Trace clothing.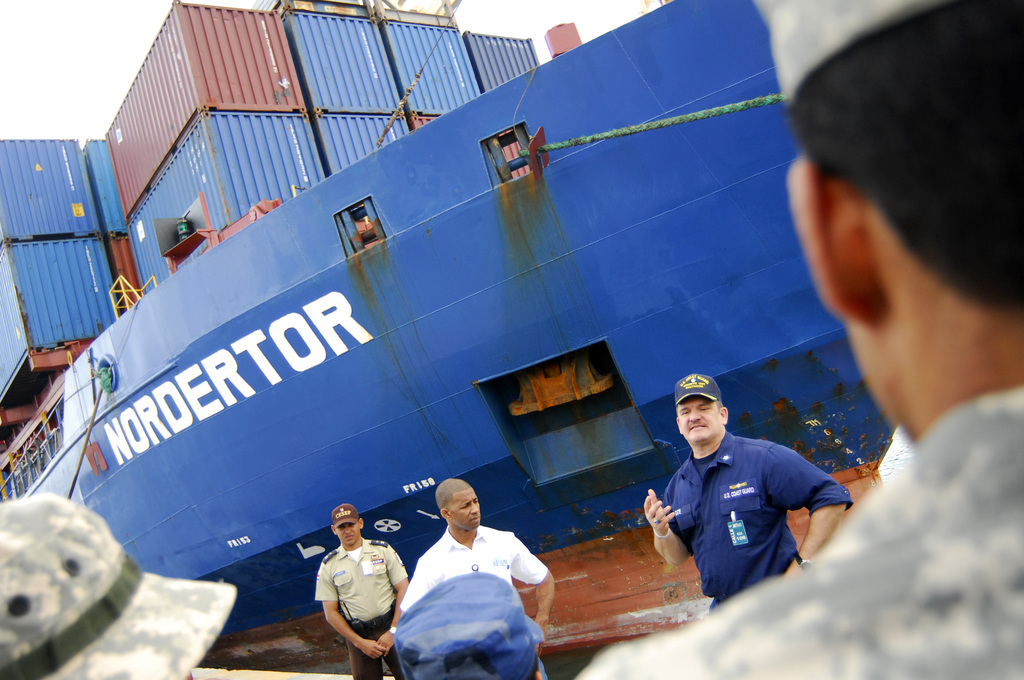
Traced to detection(316, 541, 406, 679).
